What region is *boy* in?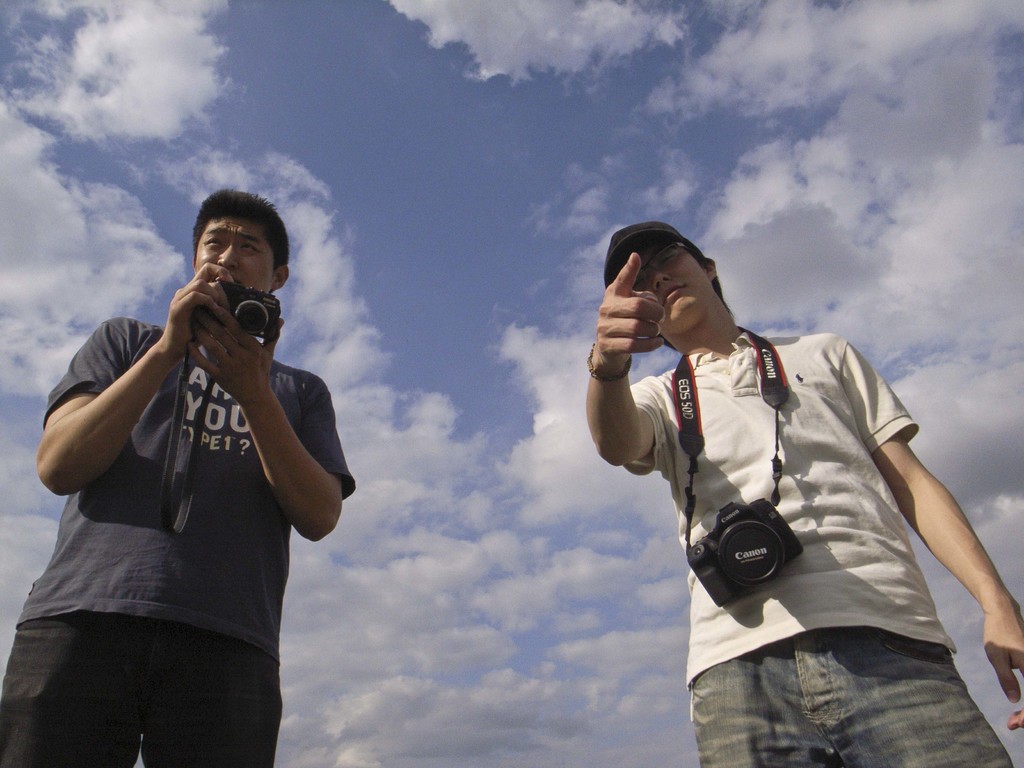
x1=0, y1=188, x2=355, y2=767.
